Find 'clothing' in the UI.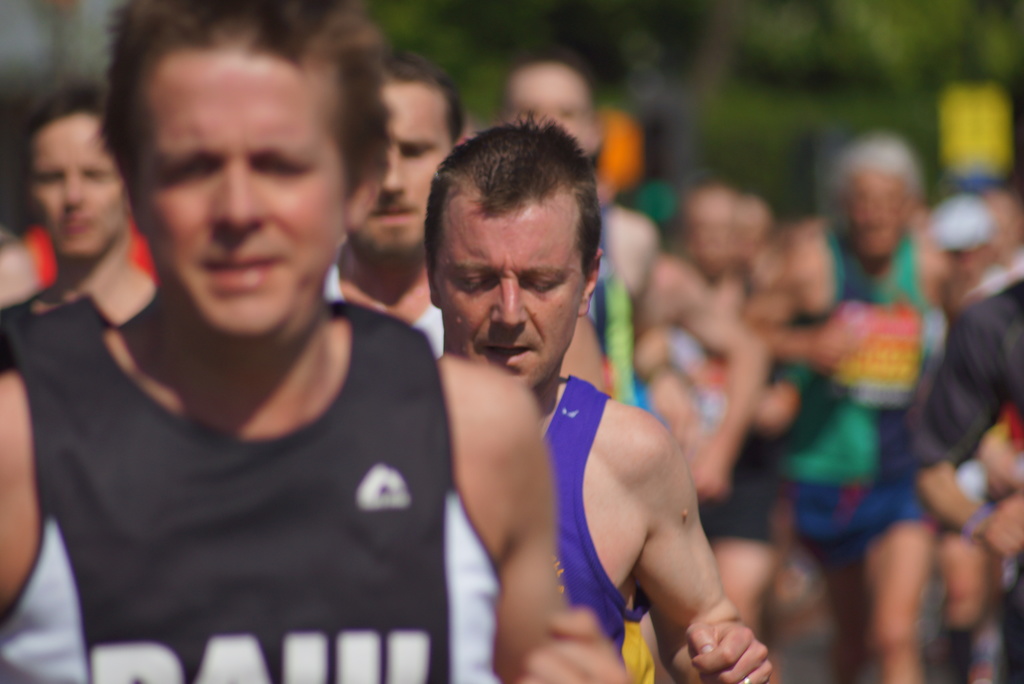
UI element at 925:261:1023:464.
